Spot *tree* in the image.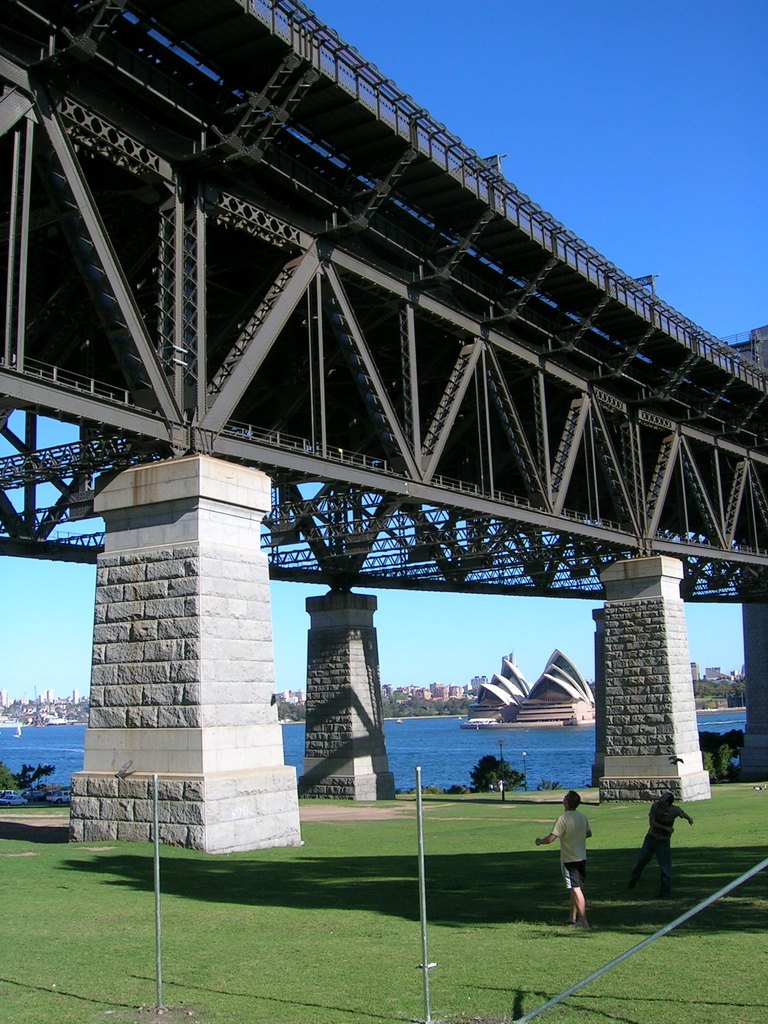
*tree* found at select_region(280, 704, 305, 724).
